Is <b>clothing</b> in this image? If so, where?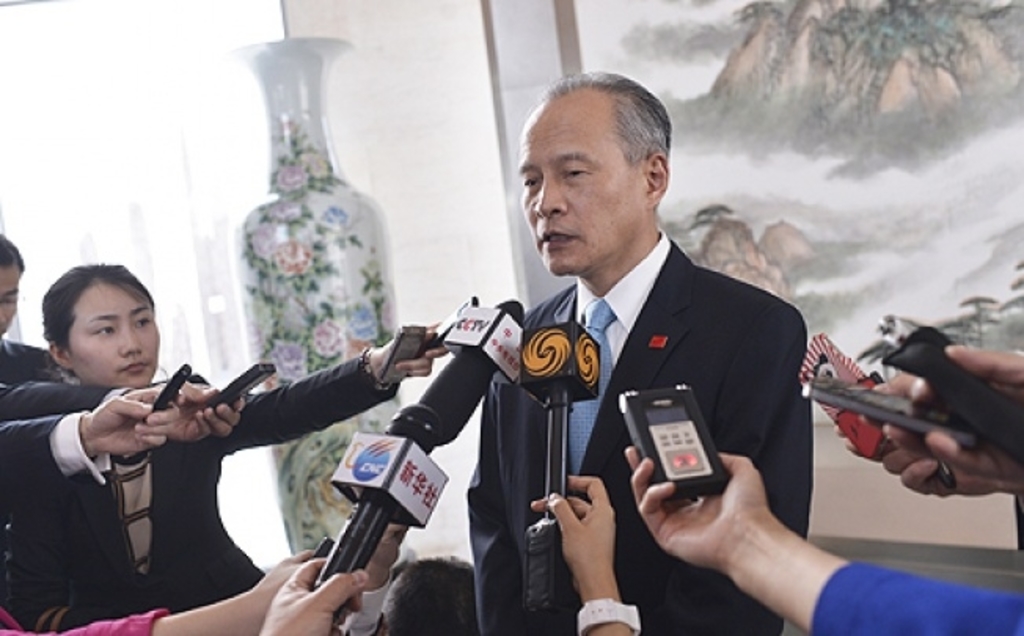
Yes, at x1=0, y1=364, x2=137, y2=418.
